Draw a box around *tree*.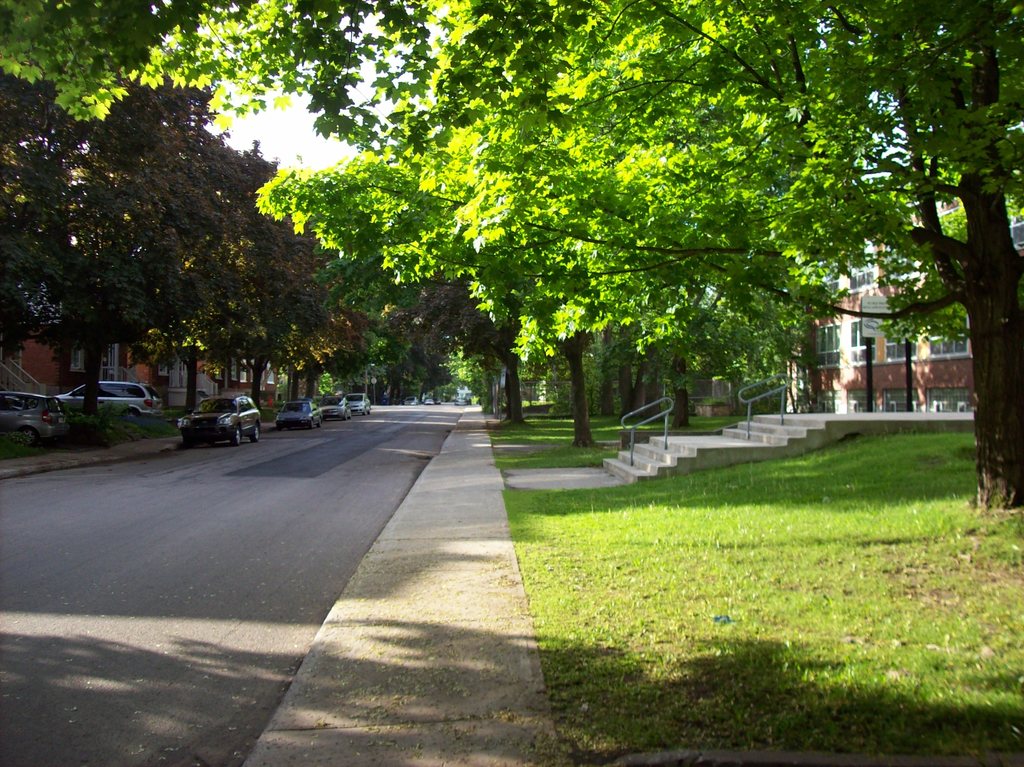
BBox(246, 61, 611, 472).
